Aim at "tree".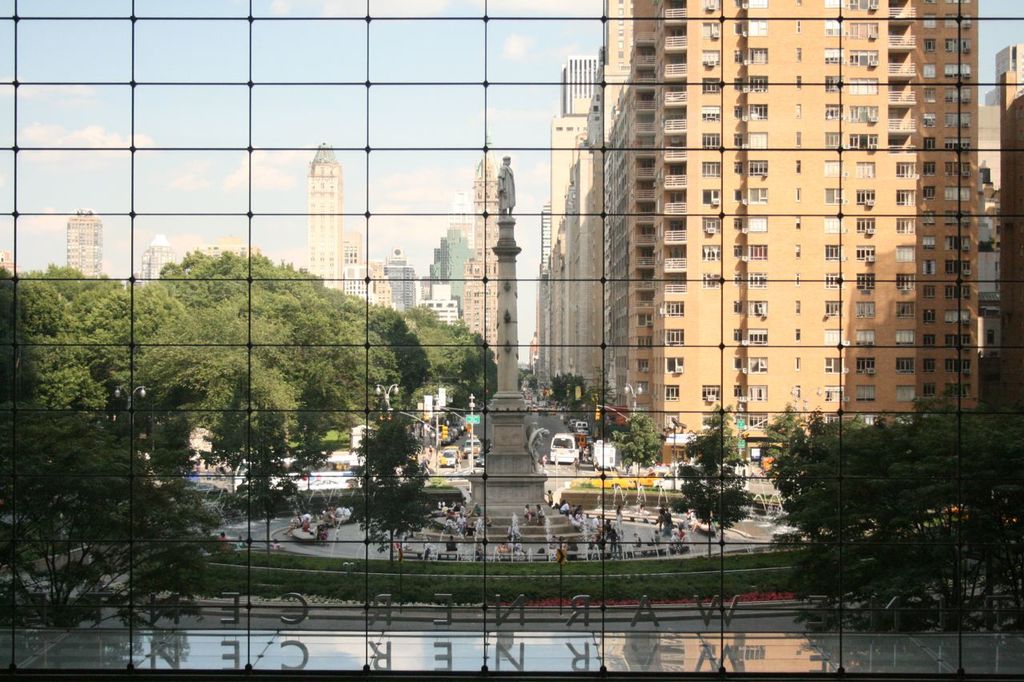
Aimed at left=264, top=263, right=337, bottom=399.
